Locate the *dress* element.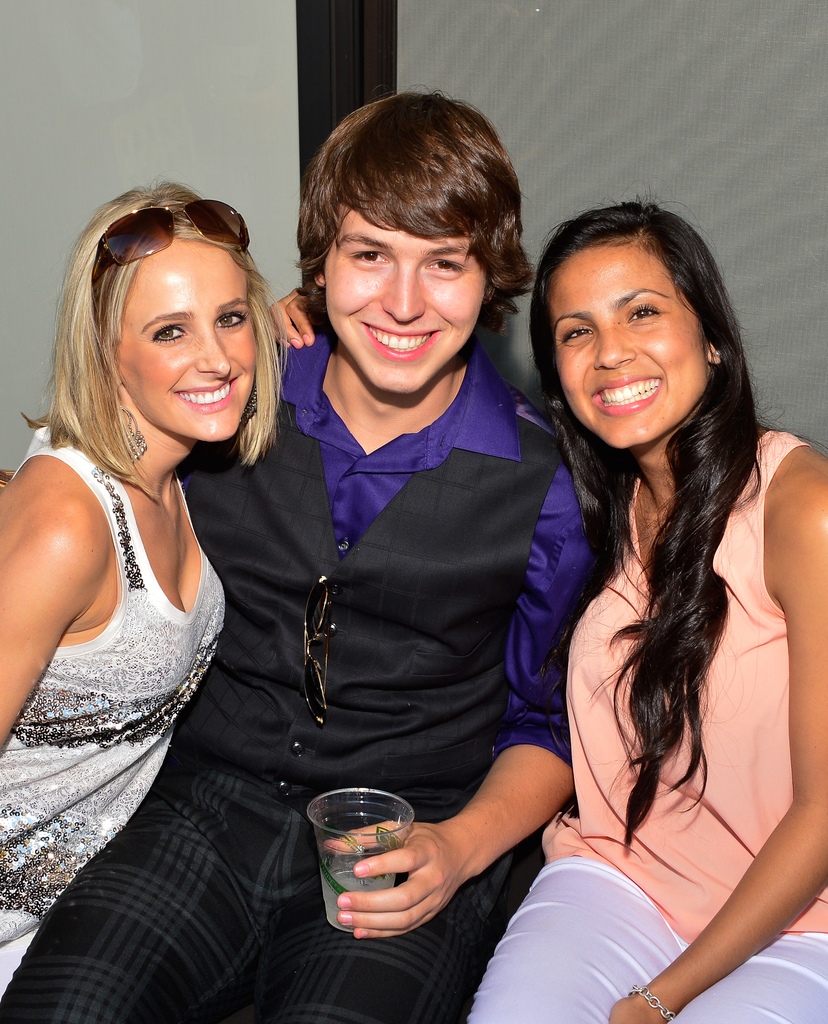
Element bbox: locate(0, 429, 228, 1020).
